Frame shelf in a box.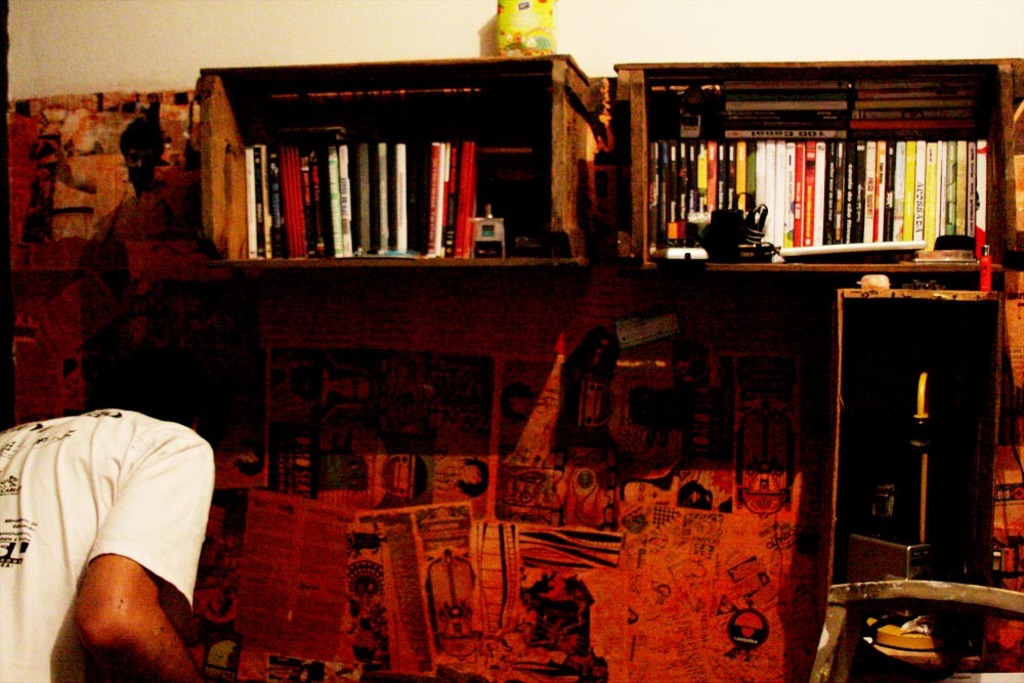
pyautogui.locateOnScreen(209, 55, 616, 253).
